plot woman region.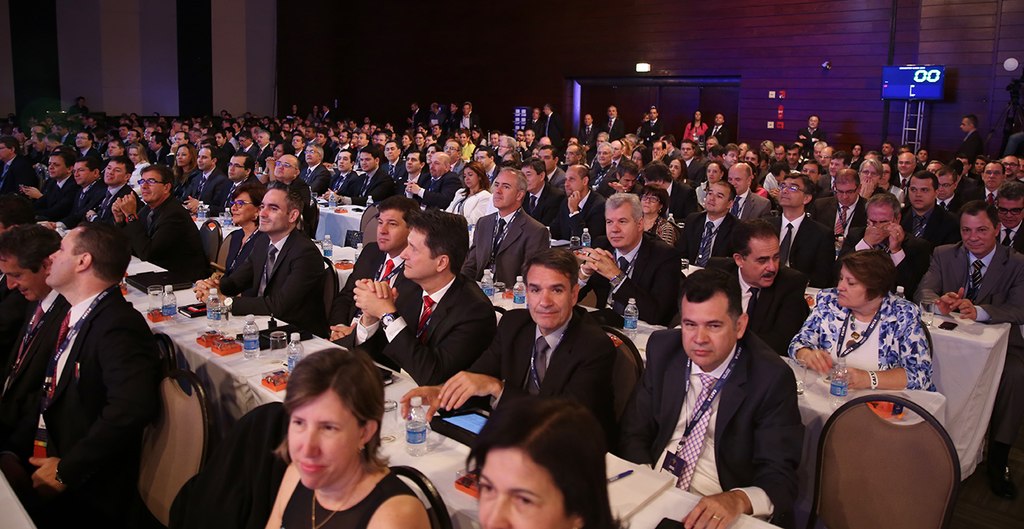
Plotted at <box>666,158,693,182</box>.
